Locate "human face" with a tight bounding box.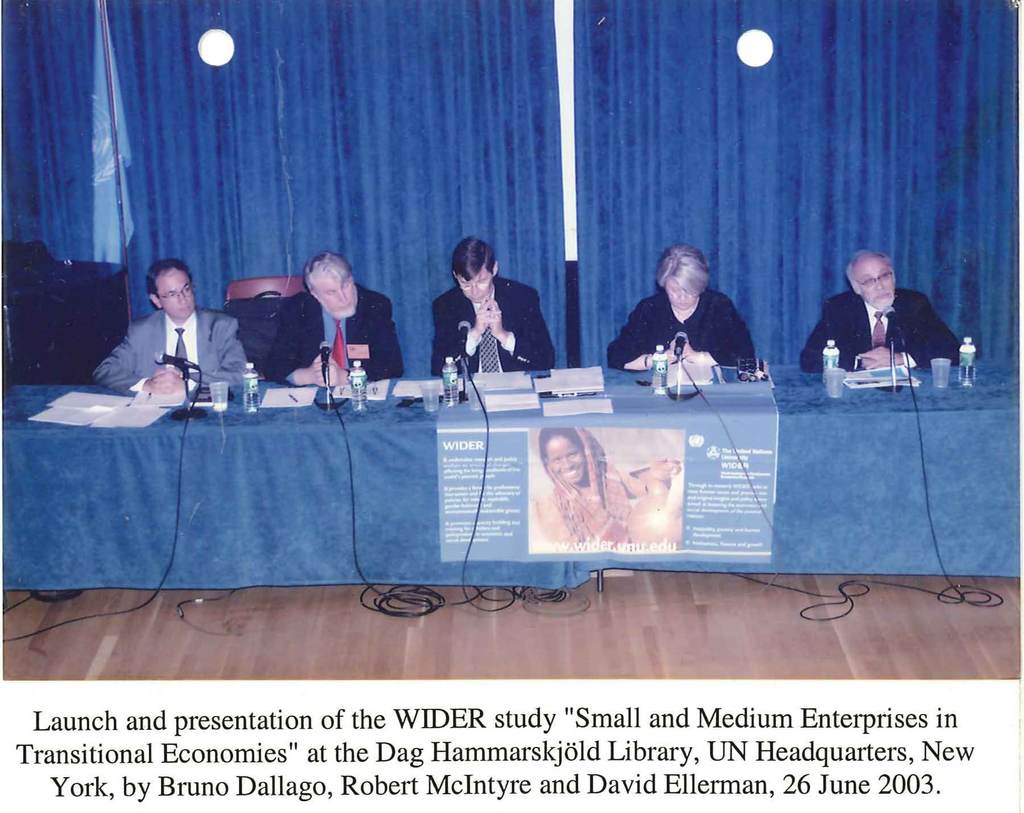
548,433,587,487.
